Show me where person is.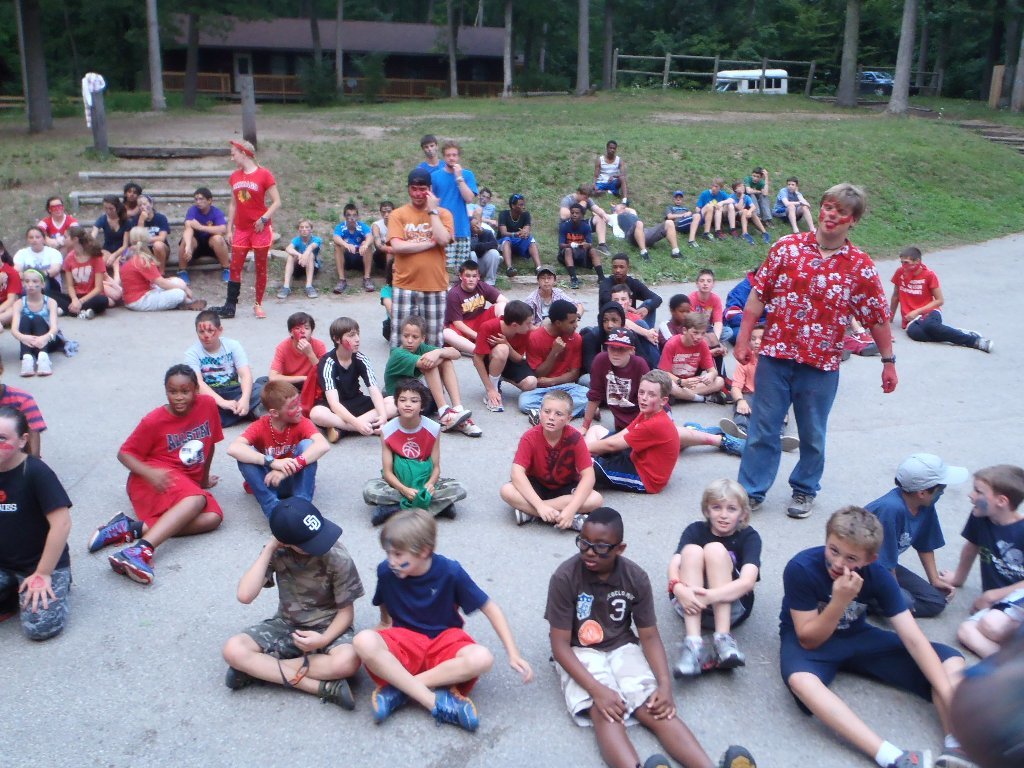
person is at 469, 206, 507, 285.
